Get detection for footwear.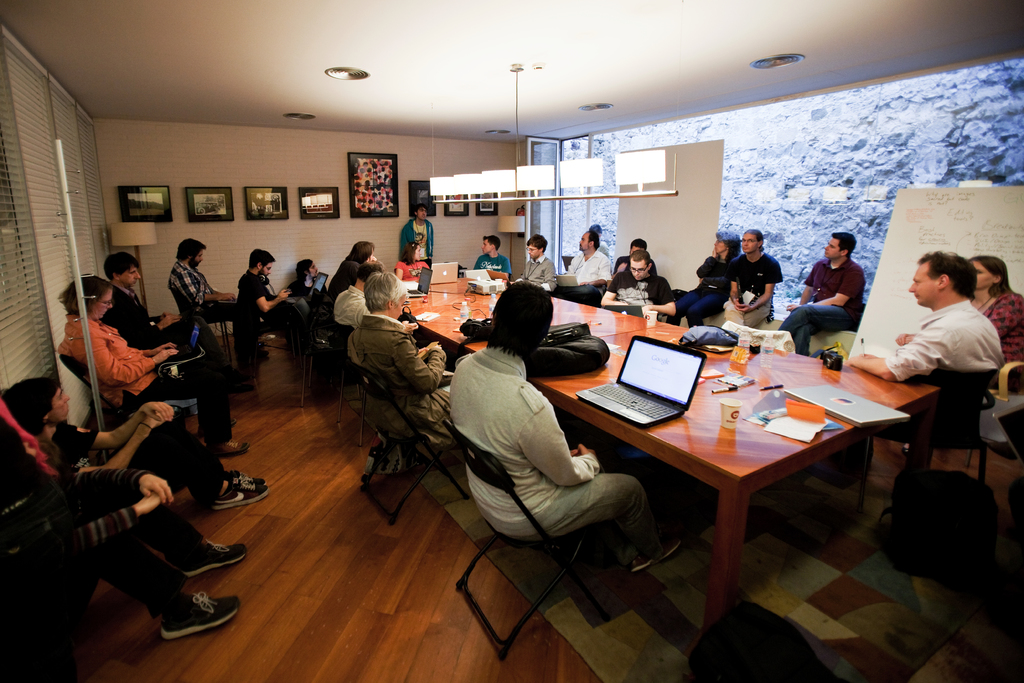
Detection: (x1=198, y1=472, x2=269, y2=500).
